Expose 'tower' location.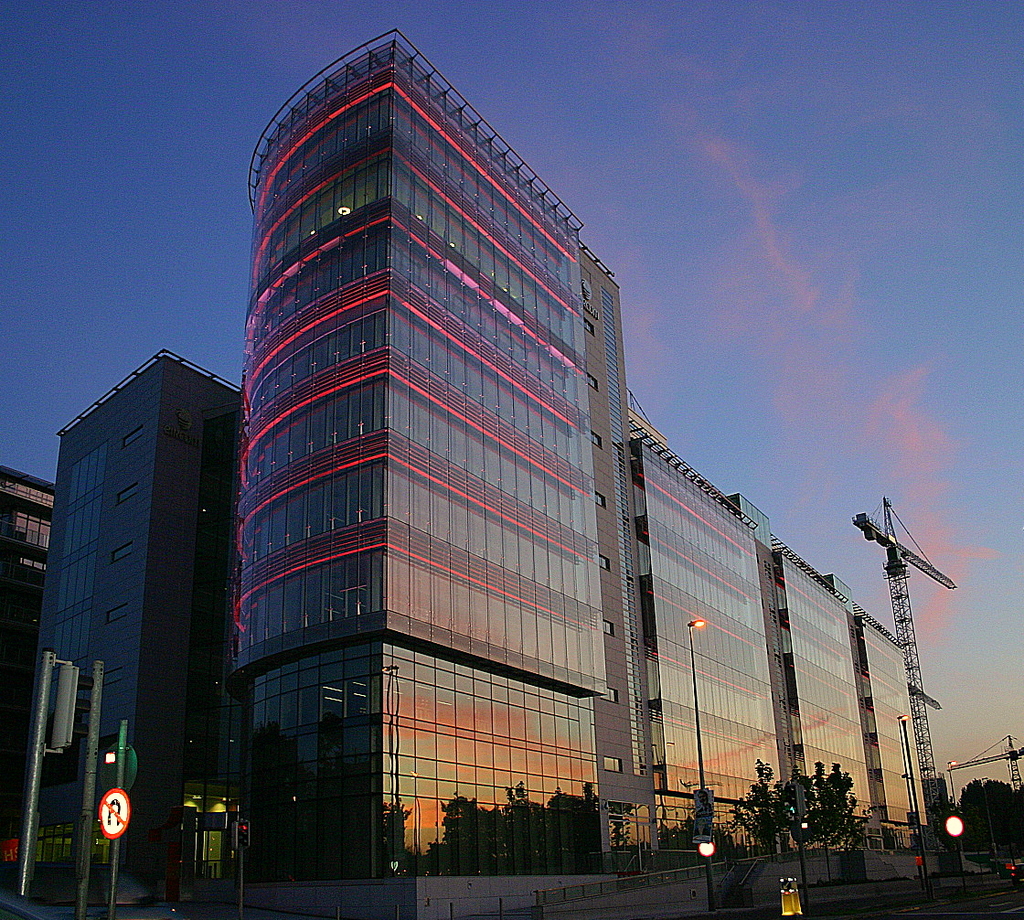
Exposed at bbox(760, 554, 891, 867).
